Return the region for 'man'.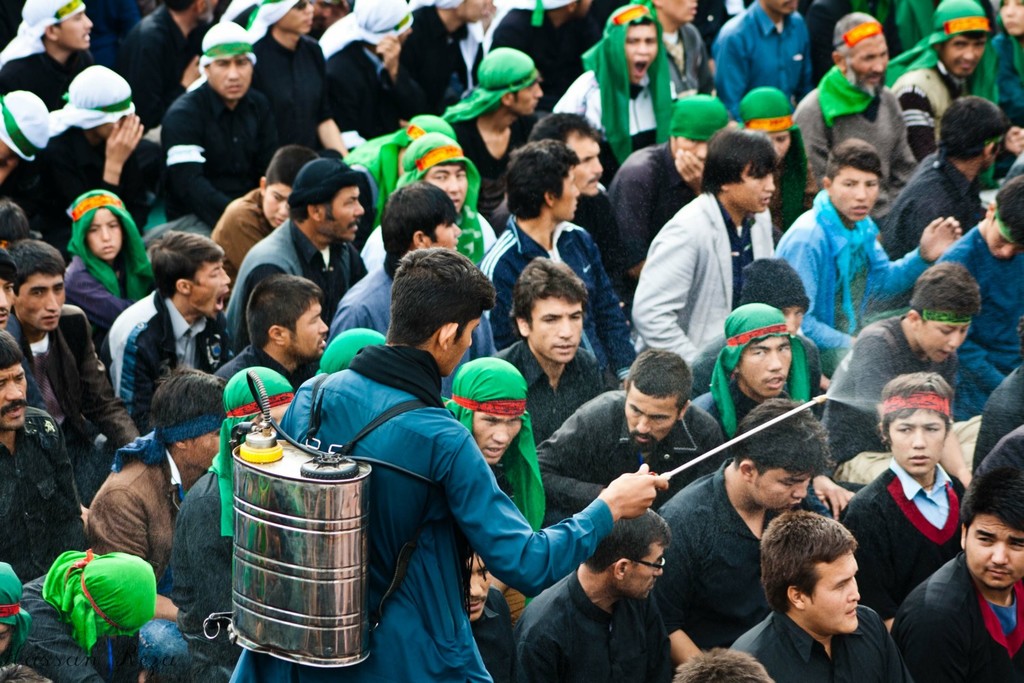
bbox(383, 122, 503, 265).
